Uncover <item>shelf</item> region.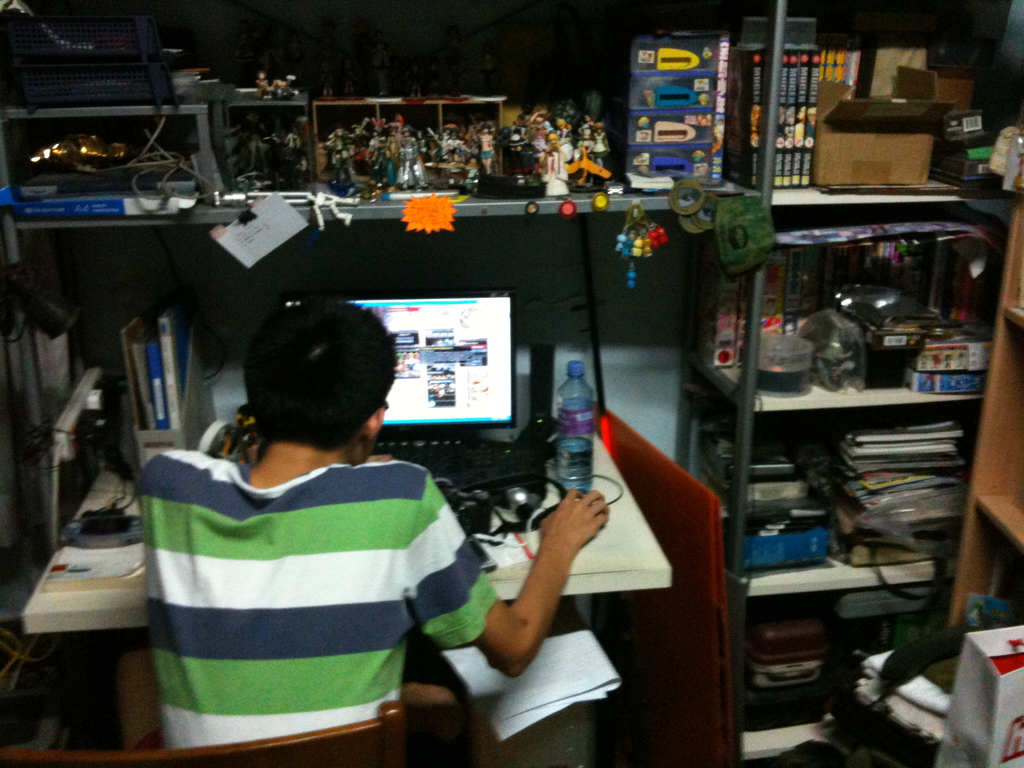
Uncovered: 0 143 761 246.
